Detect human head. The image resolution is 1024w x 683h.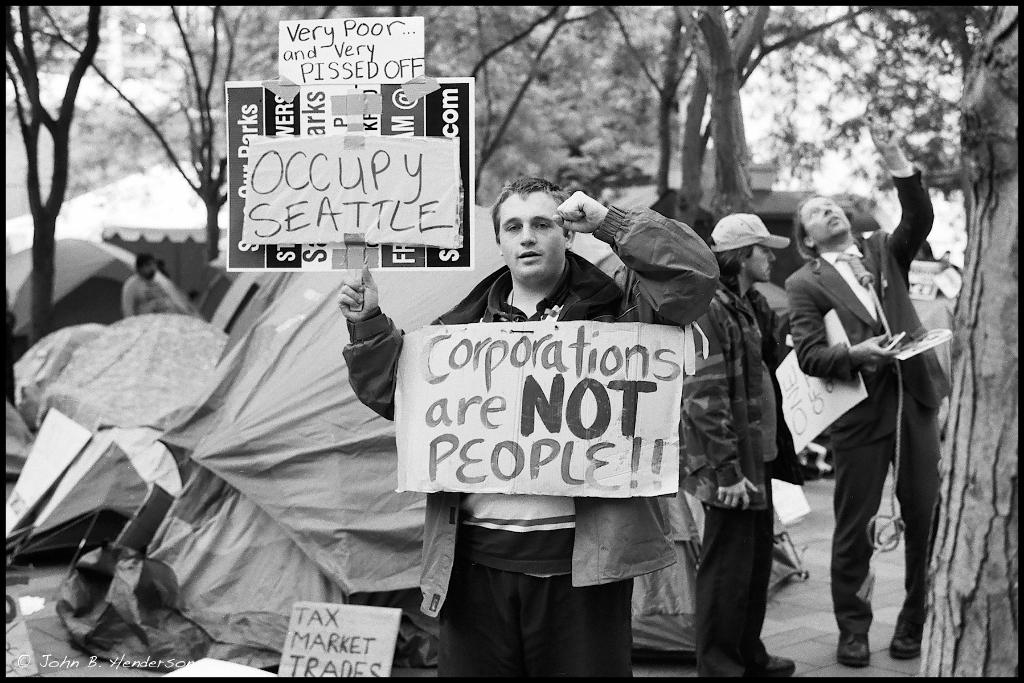
<box>790,189,854,257</box>.
